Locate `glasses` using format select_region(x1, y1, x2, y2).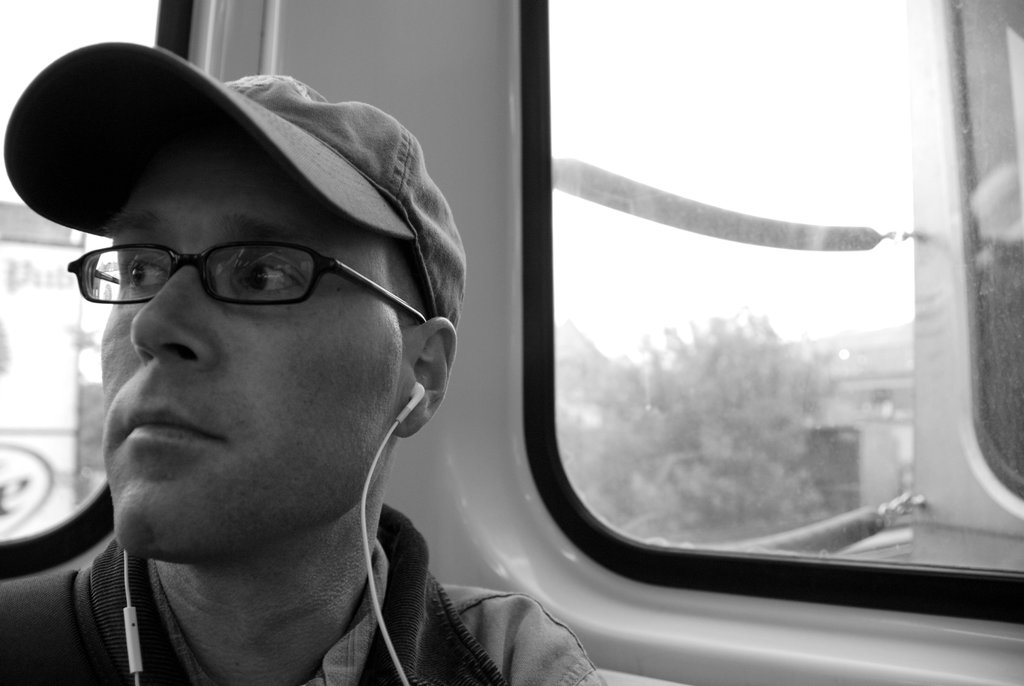
select_region(66, 238, 430, 322).
